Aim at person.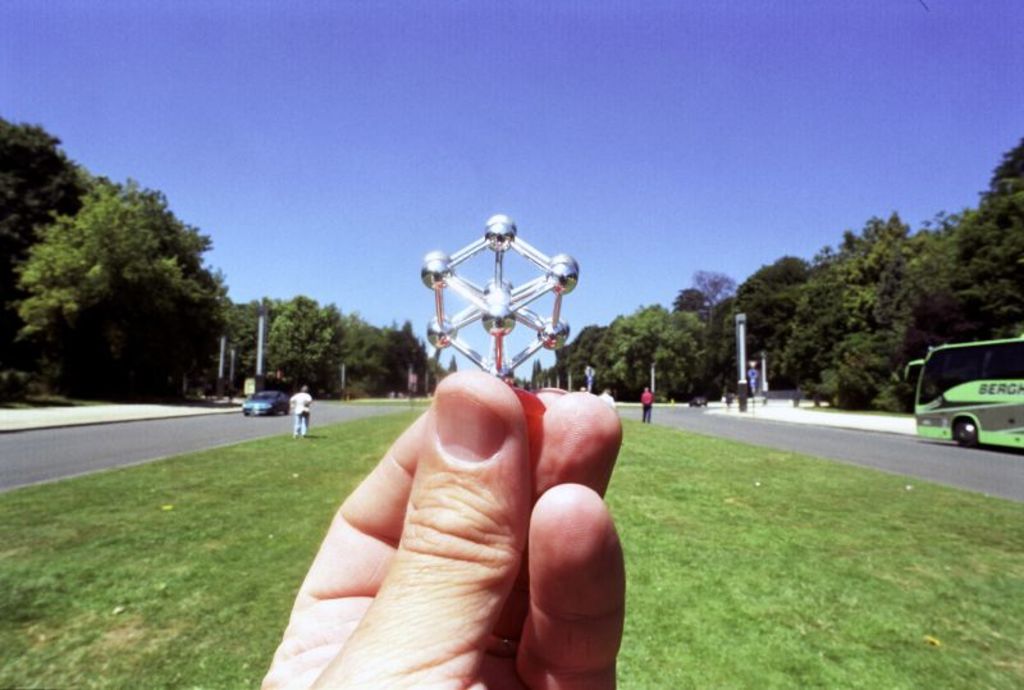
Aimed at 285 381 315 437.
